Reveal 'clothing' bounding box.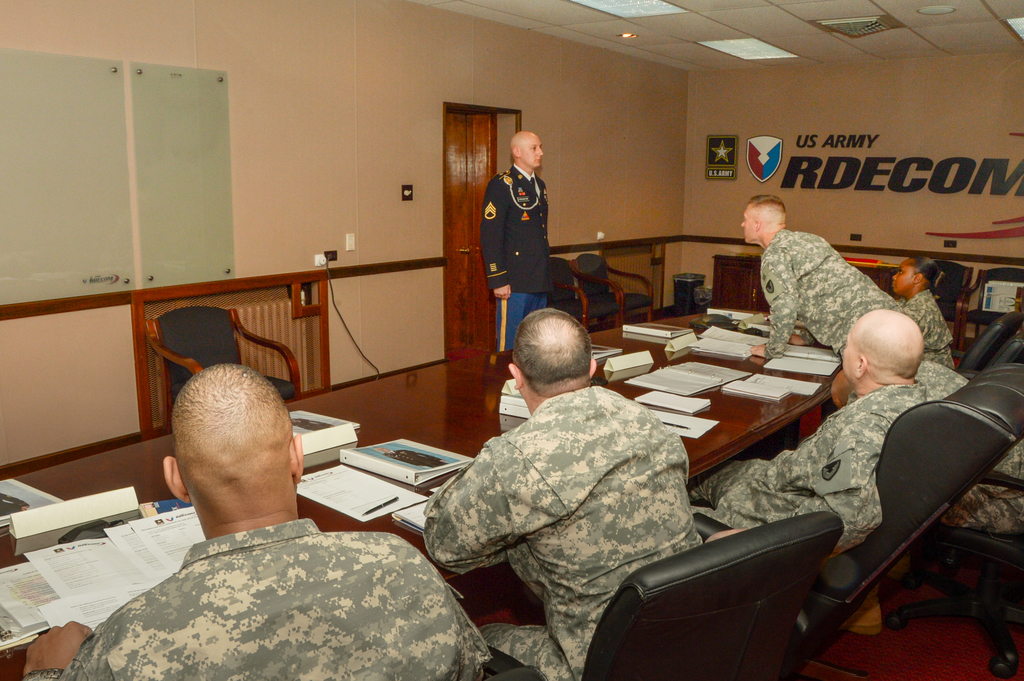
Revealed: 420:377:715:679.
